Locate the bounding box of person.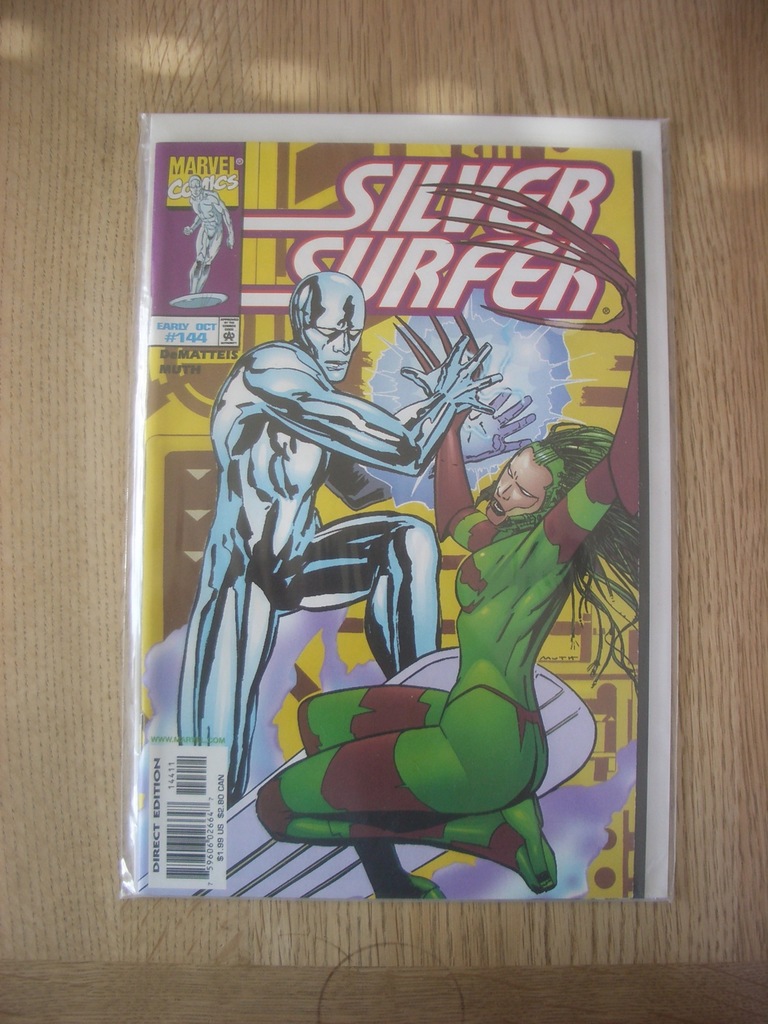
Bounding box: <region>182, 173, 241, 288</region>.
